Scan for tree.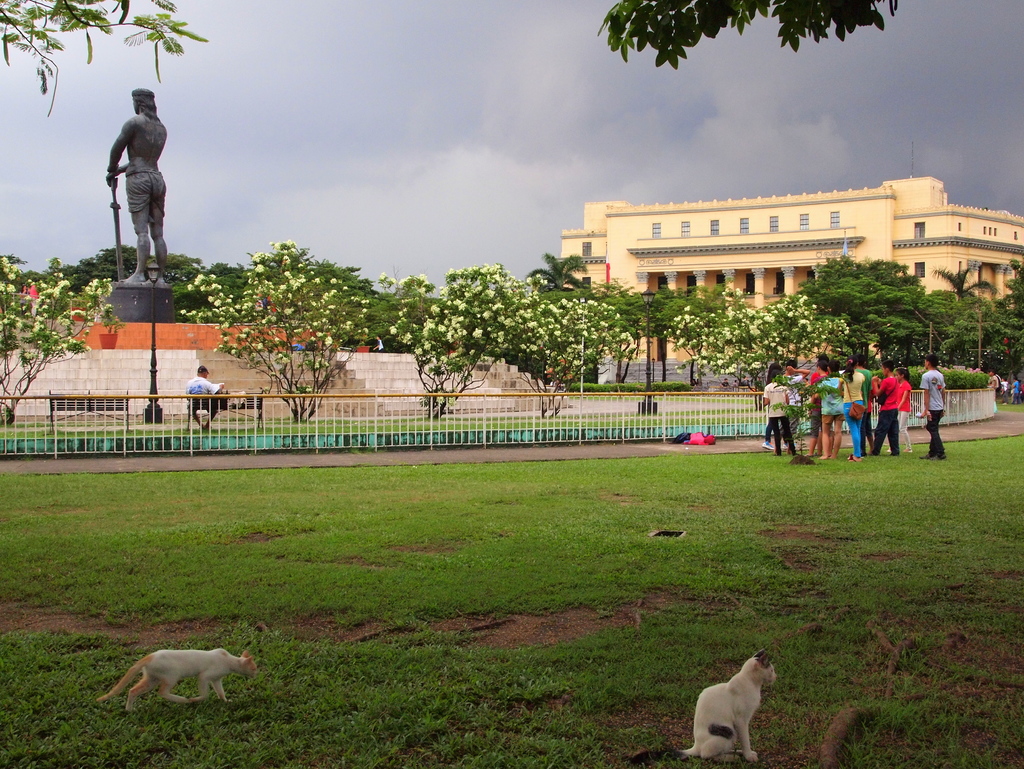
Scan result: <bbox>592, 0, 900, 68</bbox>.
